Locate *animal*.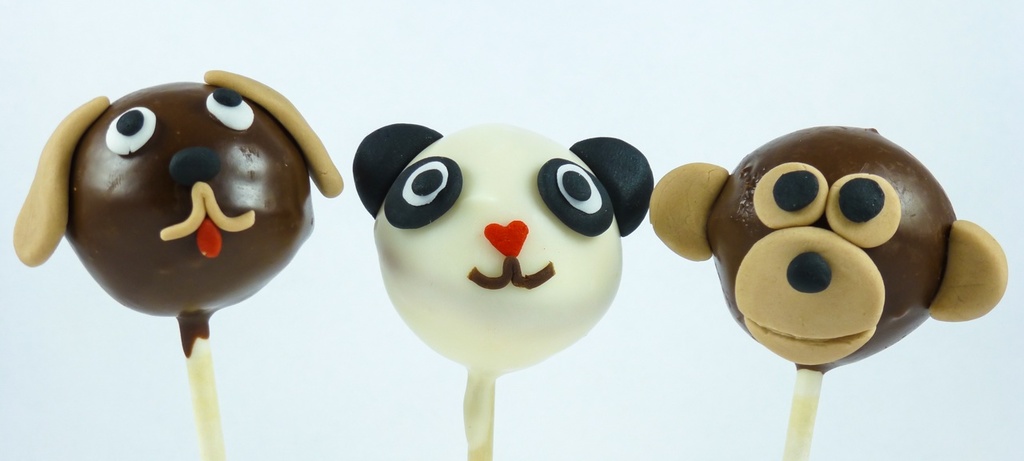
Bounding box: Rect(648, 129, 1012, 371).
